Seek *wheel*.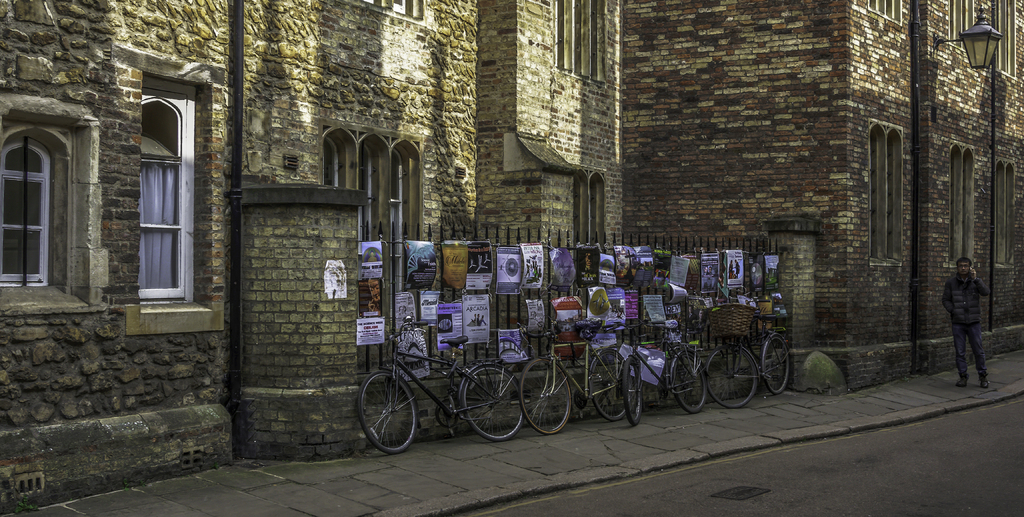
[x1=457, y1=363, x2=521, y2=445].
